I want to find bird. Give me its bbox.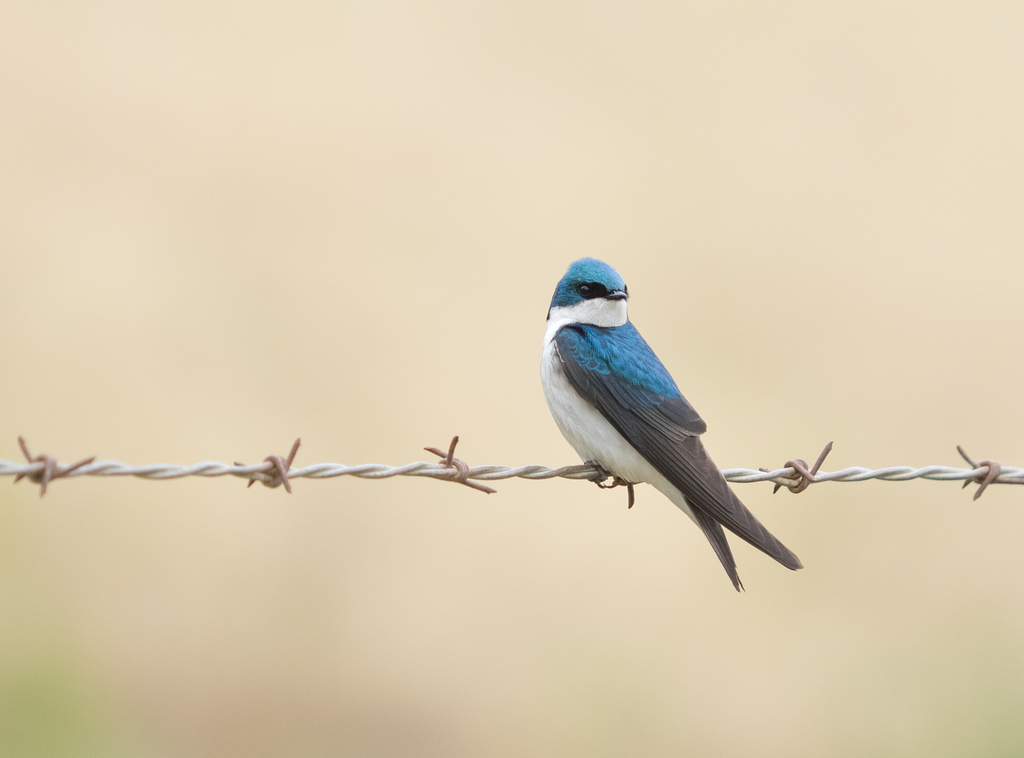
518,254,807,597.
